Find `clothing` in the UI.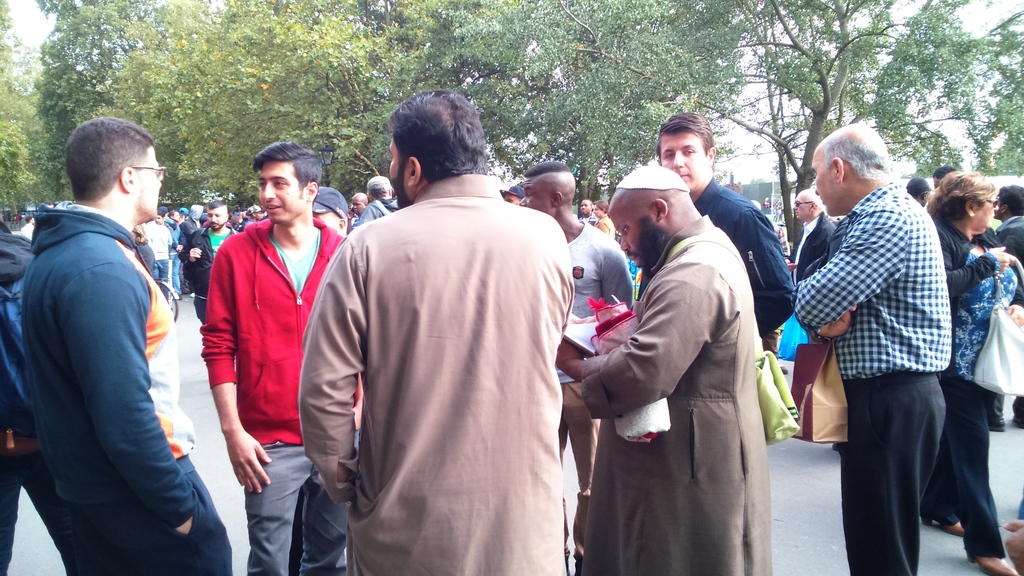
UI element at detection(142, 222, 178, 285).
